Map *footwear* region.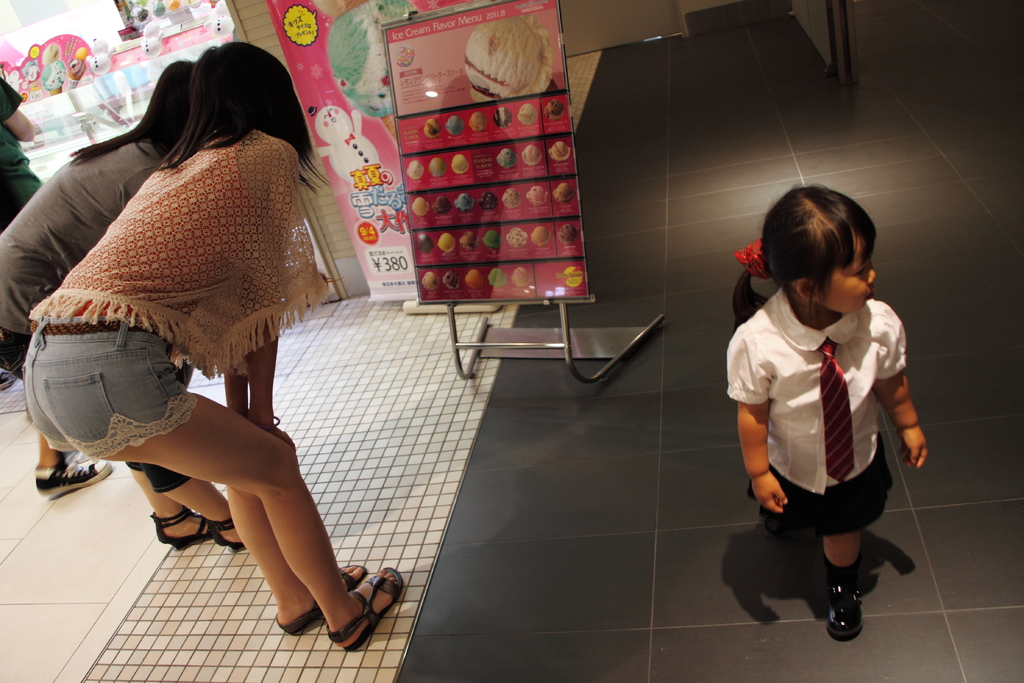
Mapped to crop(28, 456, 112, 502).
